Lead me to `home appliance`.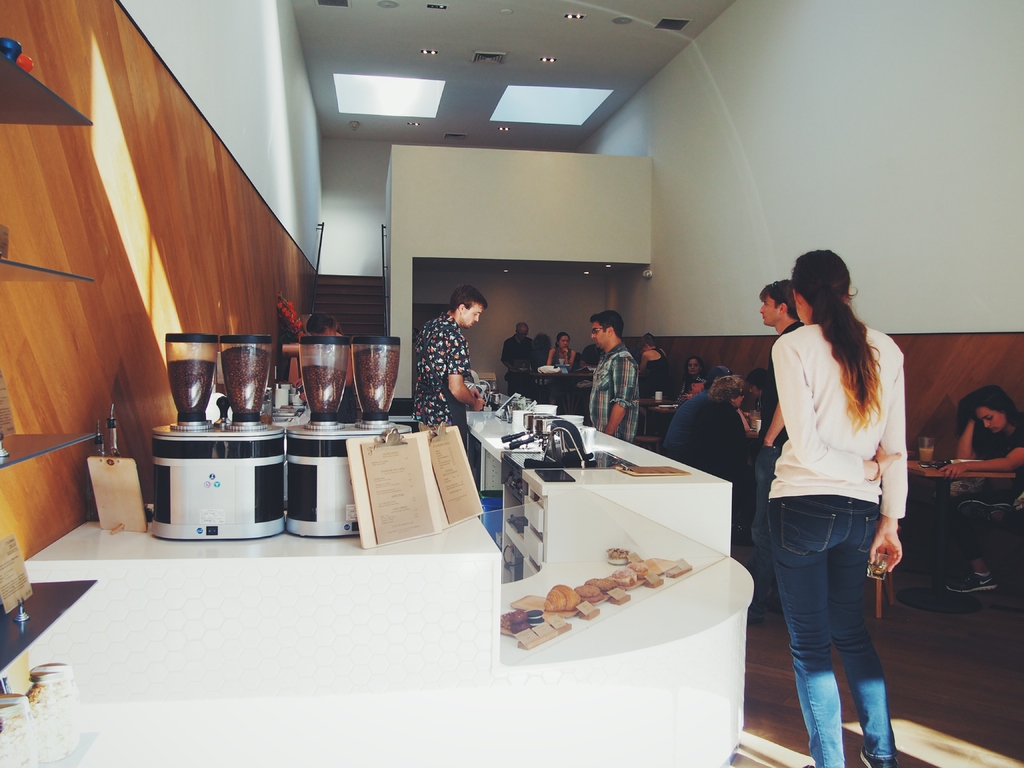
Lead to Rect(285, 335, 415, 539).
